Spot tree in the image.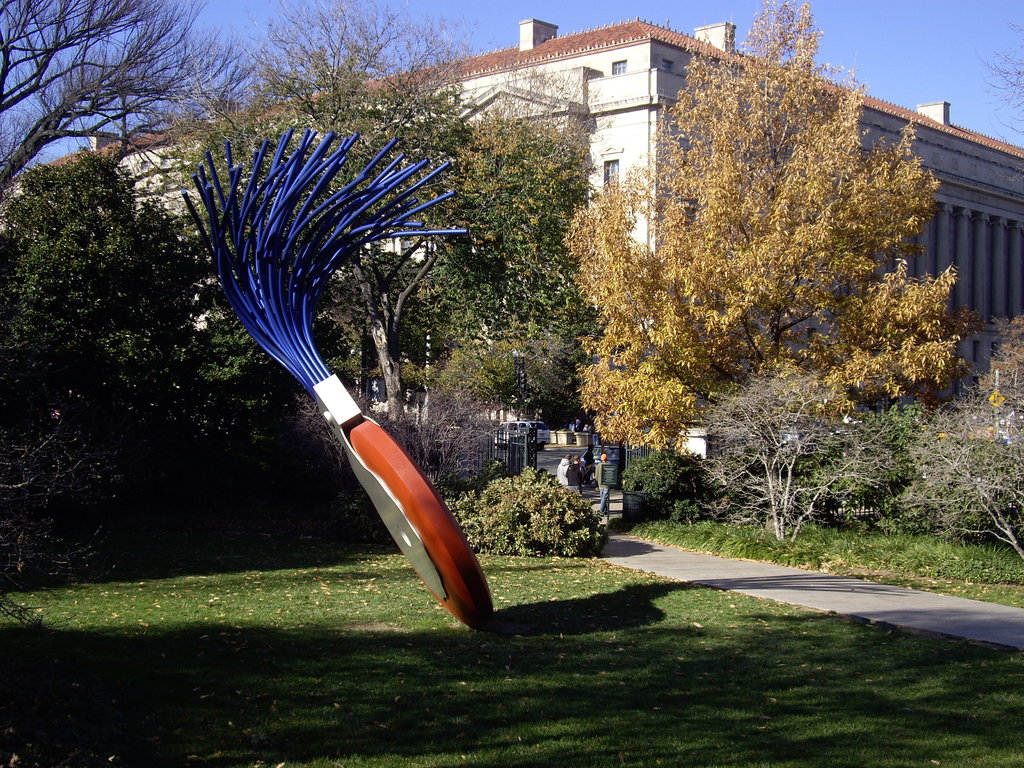
tree found at detection(534, 102, 986, 527).
